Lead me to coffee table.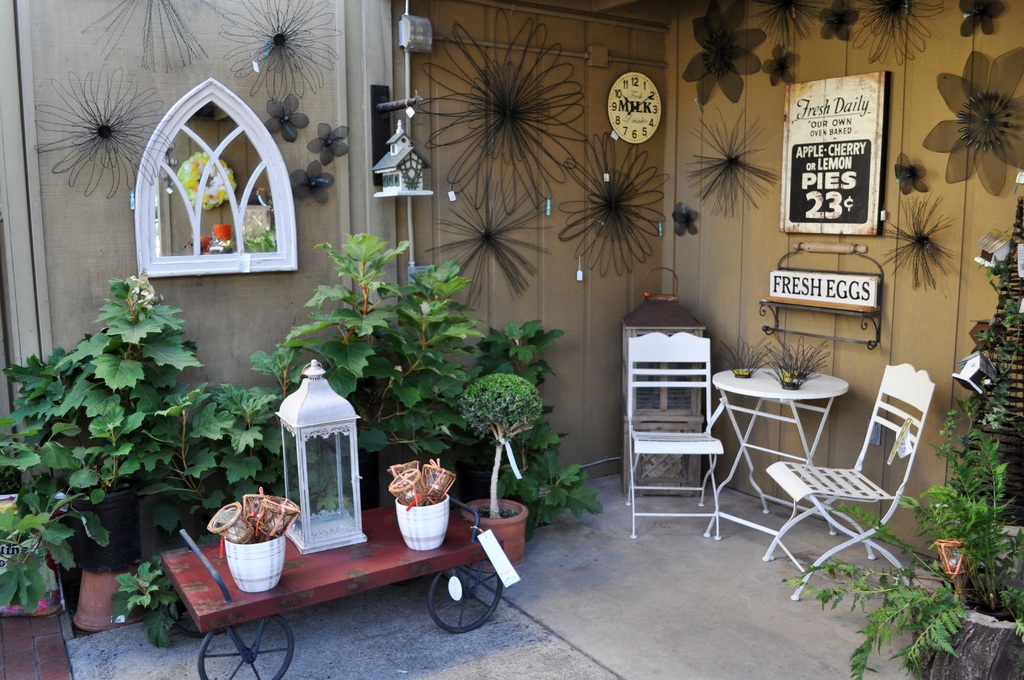
Lead to x1=725, y1=352, x2=876, y2=501.
